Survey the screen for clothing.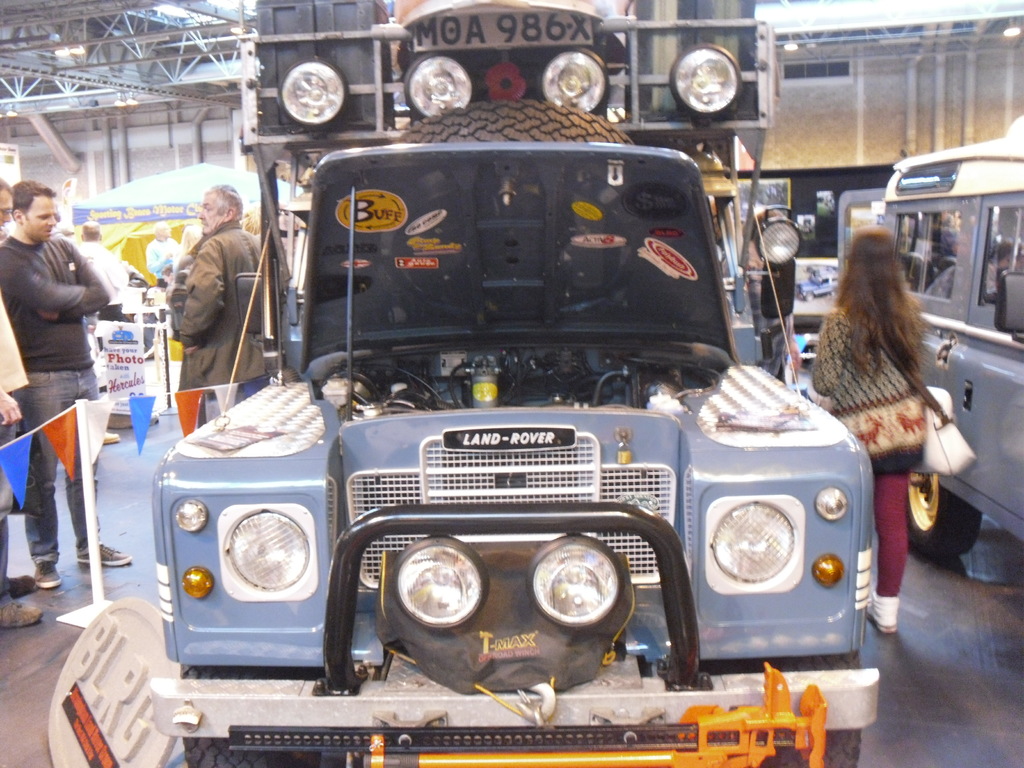
Survey found: (left=156, top=184, right=273, bottom=396).
